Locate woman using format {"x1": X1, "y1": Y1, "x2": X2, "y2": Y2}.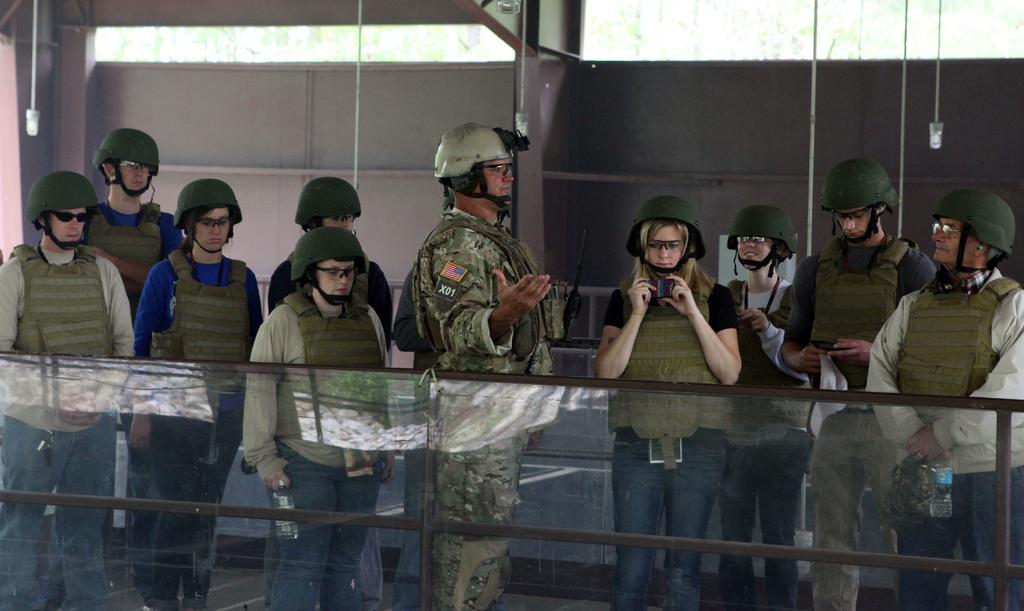
{"x1": 115, "y1": 182, "x2": 265, "y2": 610}.
